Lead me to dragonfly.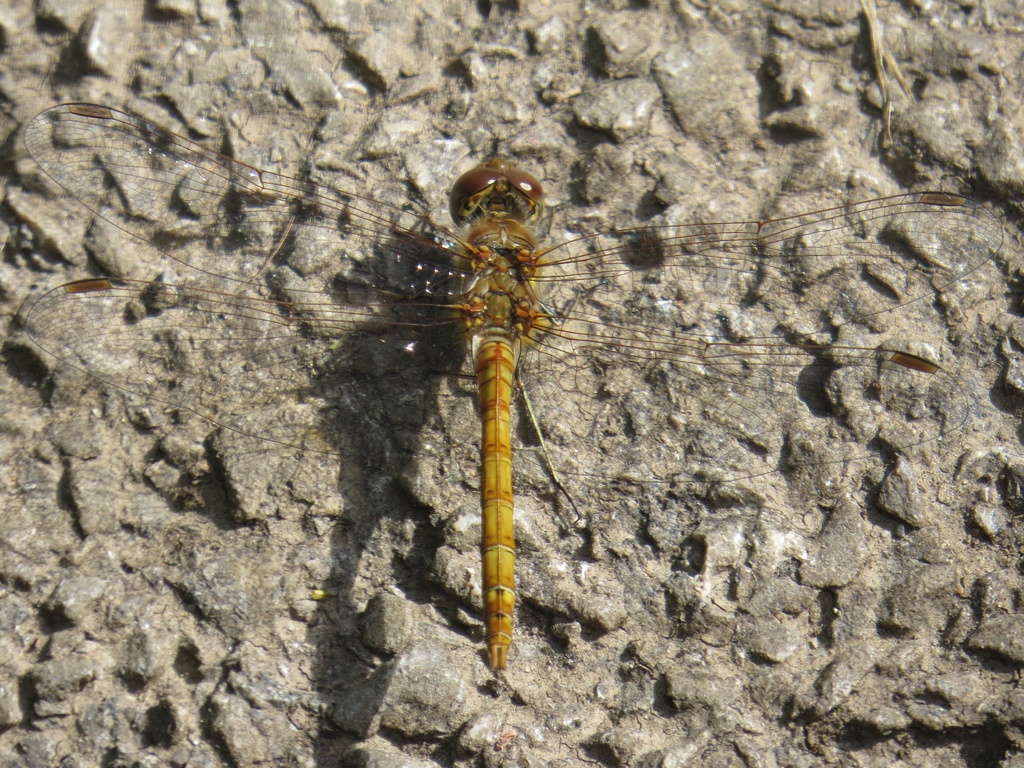
Lead to 24/102/1003/672.
